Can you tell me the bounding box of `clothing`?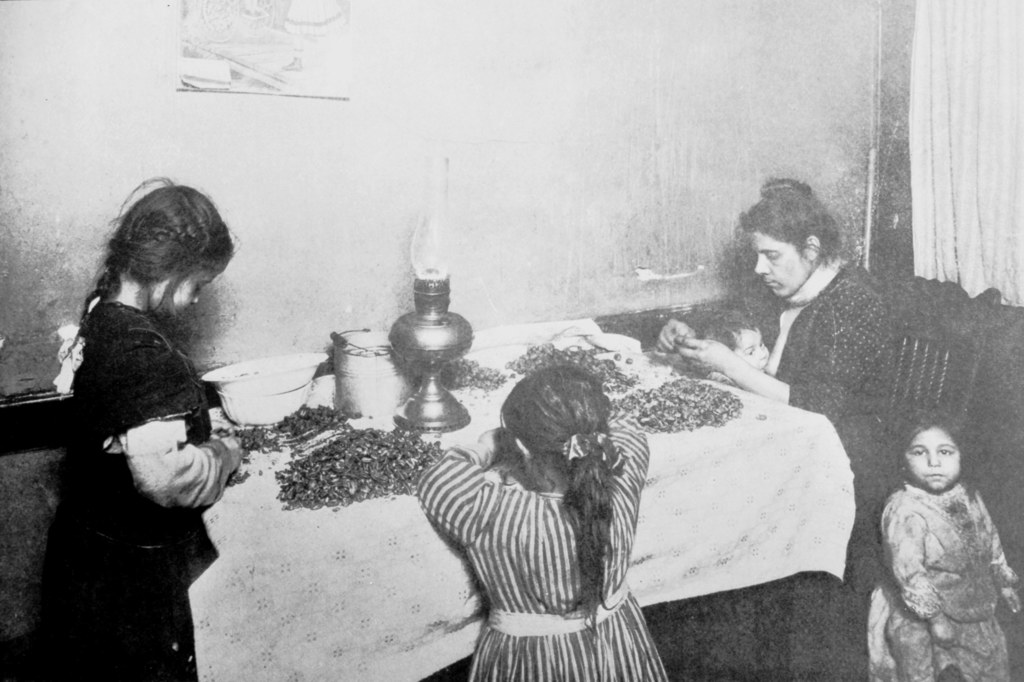
bbox=[874, 481, 1021, 681].
